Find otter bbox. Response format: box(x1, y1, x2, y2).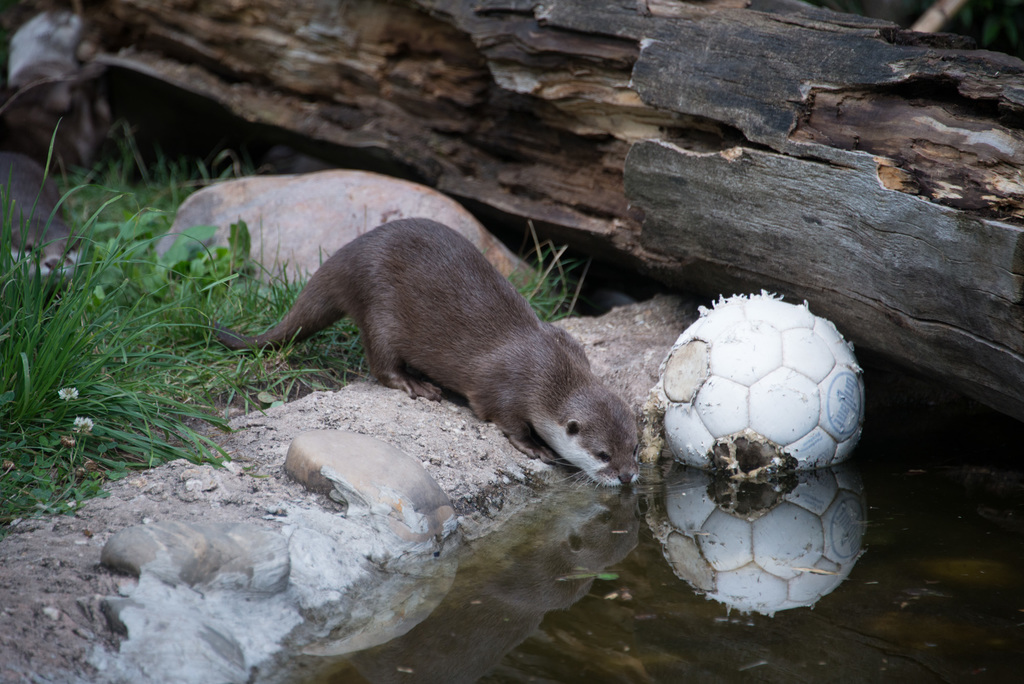
box(223, 207, 649, 503).
